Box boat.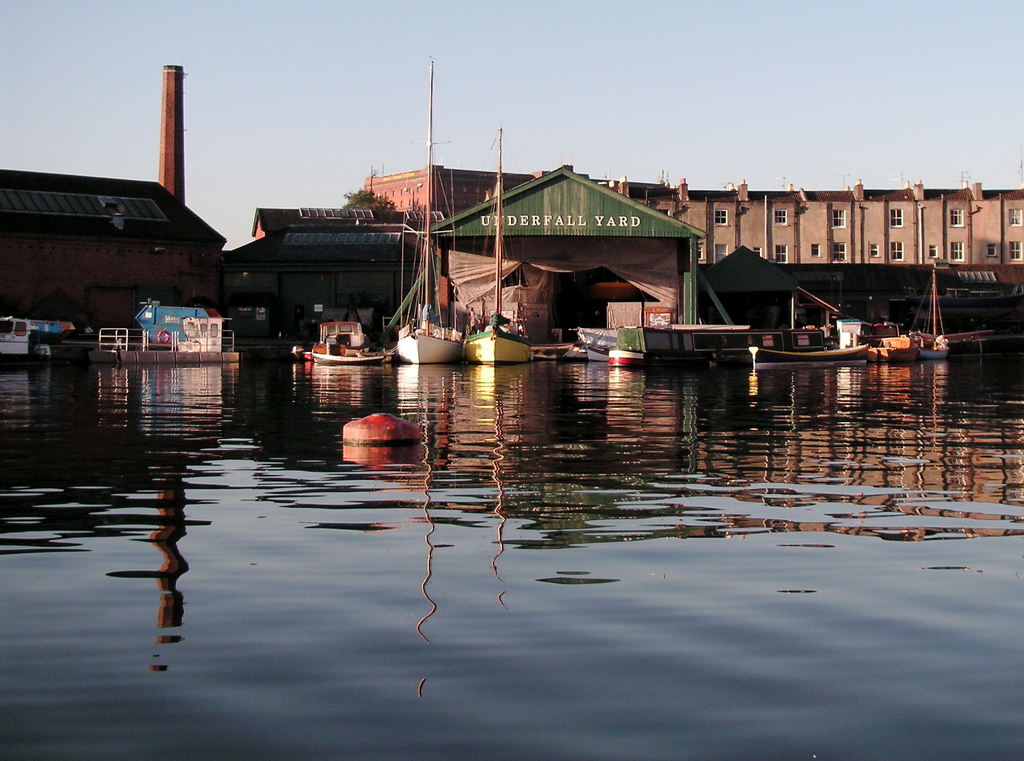
rect(749, 347, 874, 367).
